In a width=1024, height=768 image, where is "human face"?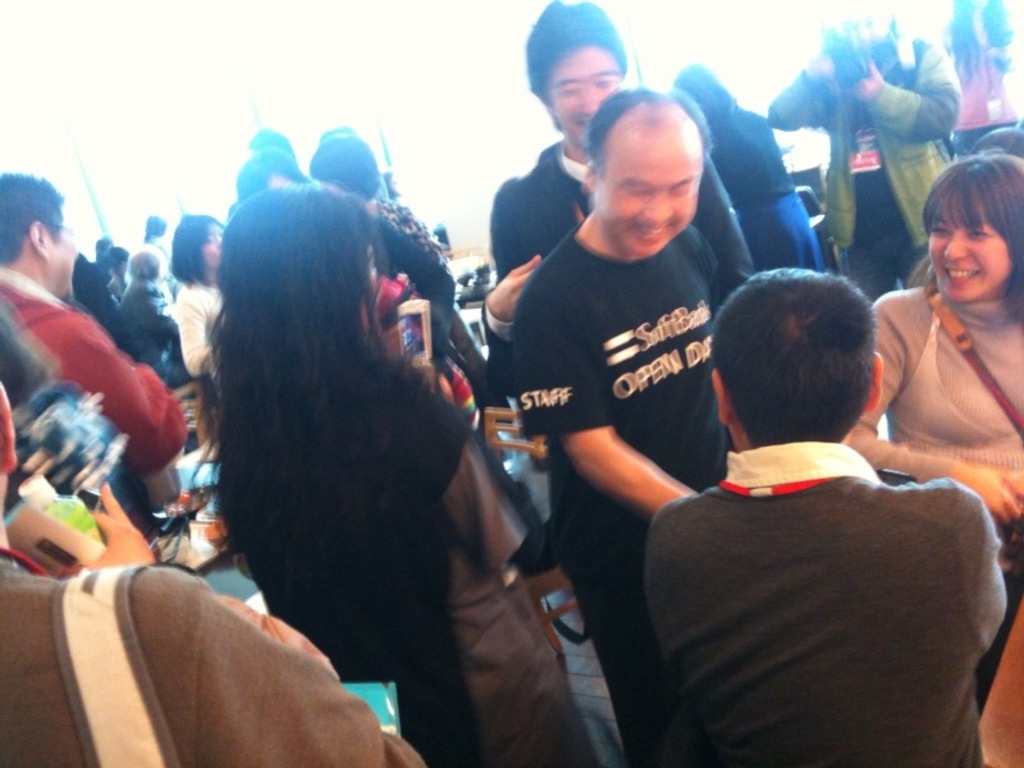
[x1=201, y1=223, x2=225, y2=275].
